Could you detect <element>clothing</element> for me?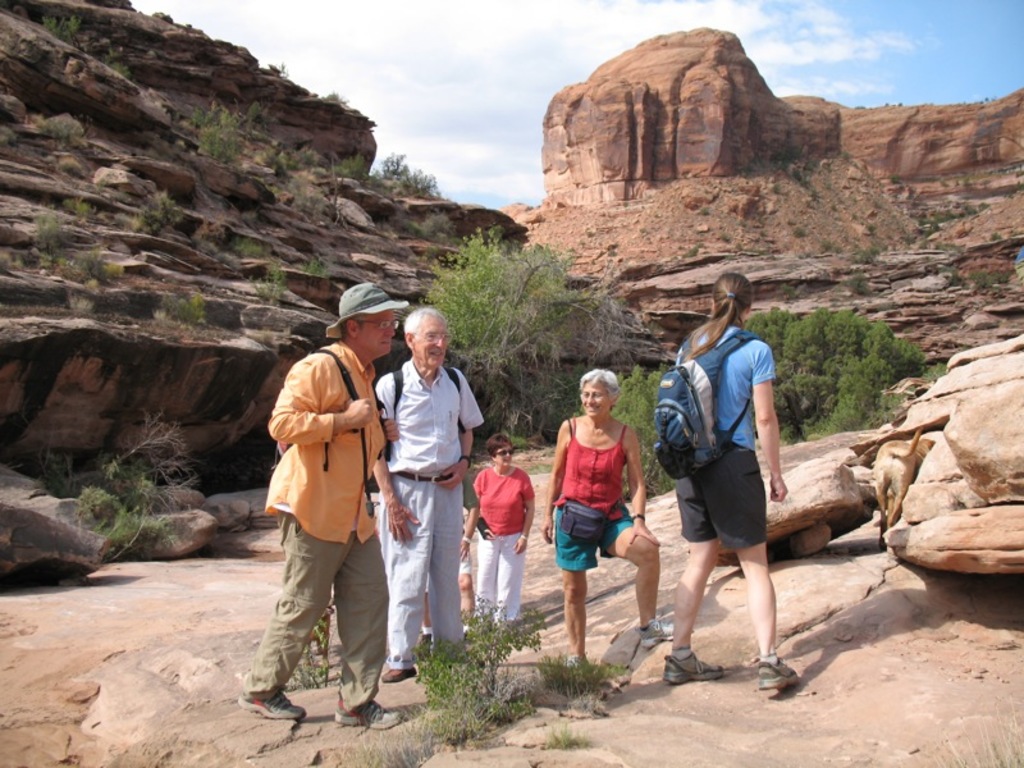
Detection result: <bbox>467, 471, 529, 614</bbox>.
